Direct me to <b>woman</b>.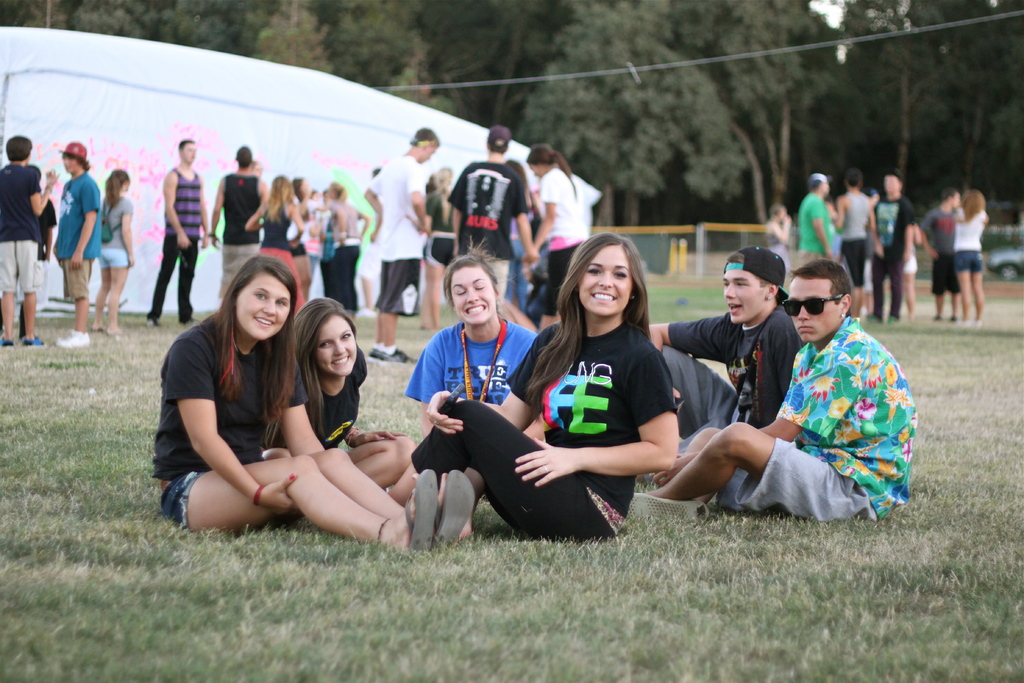
Direction: {"left": 952, "top": 189, "right": 989, "bottom": 327}.
